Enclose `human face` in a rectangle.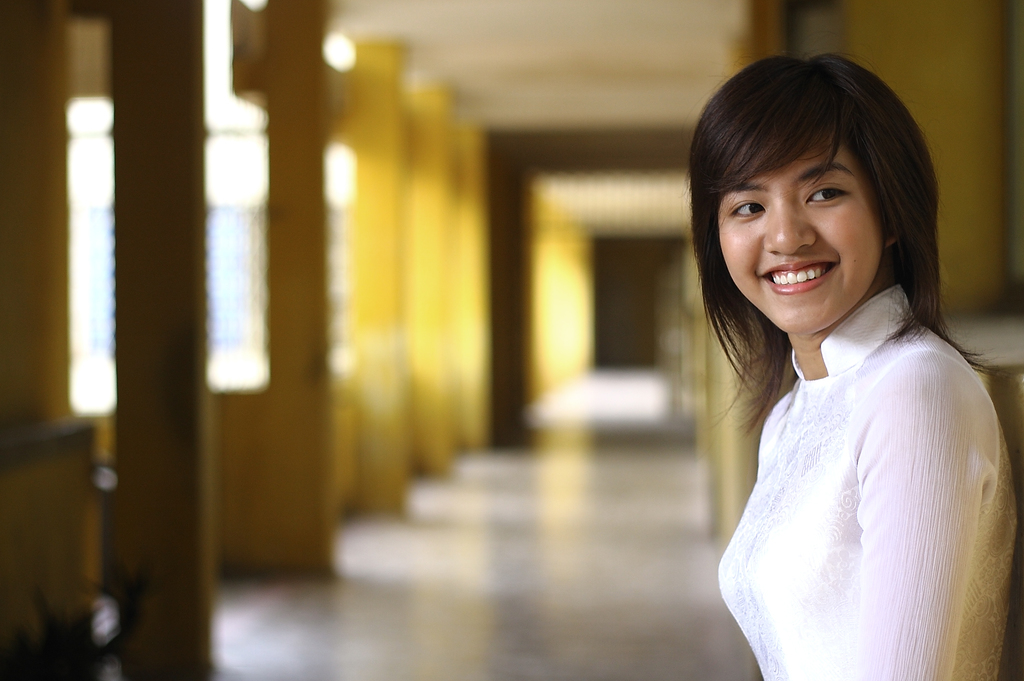
714,138,880,335.
